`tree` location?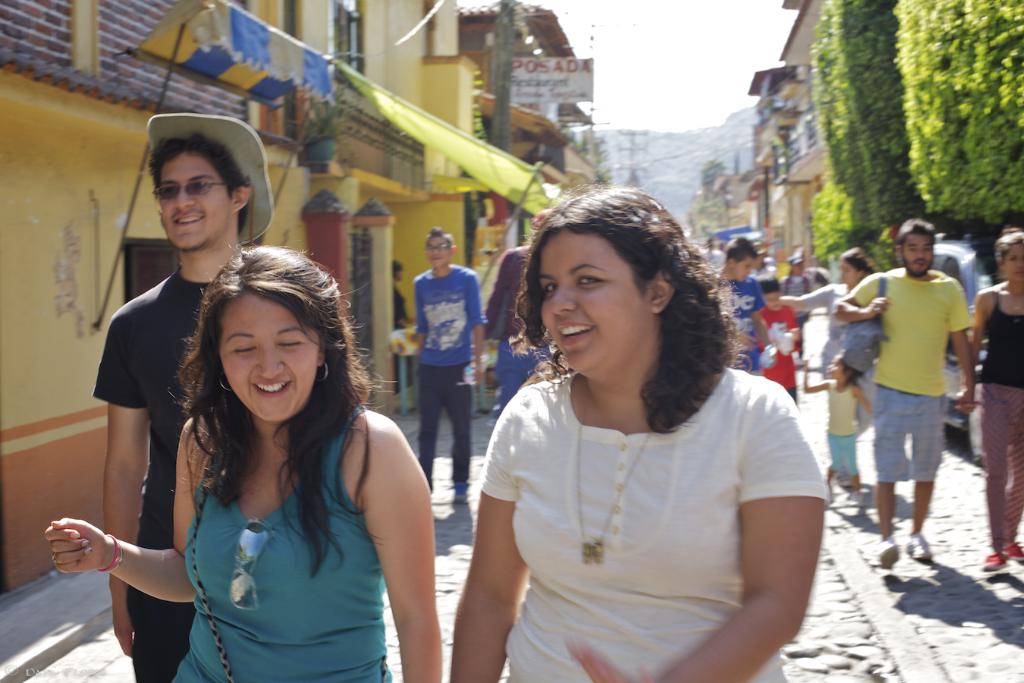
pyautogui.locateOnScreen(890, 0, 1023, 241)
